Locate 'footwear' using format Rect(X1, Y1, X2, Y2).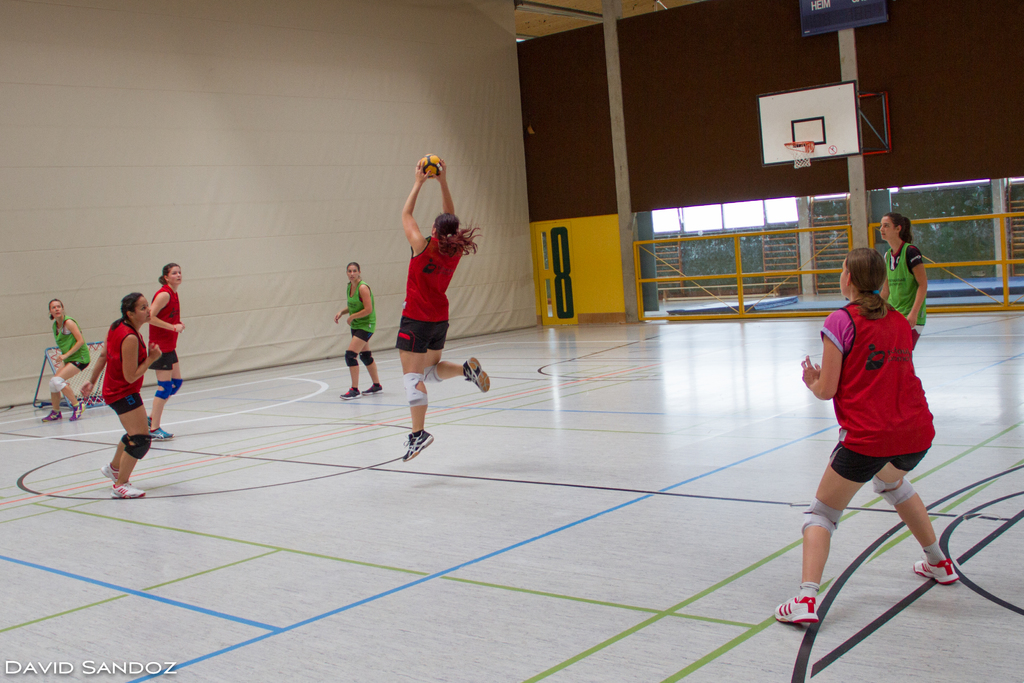
Rect(42, 413, 60, 422).
